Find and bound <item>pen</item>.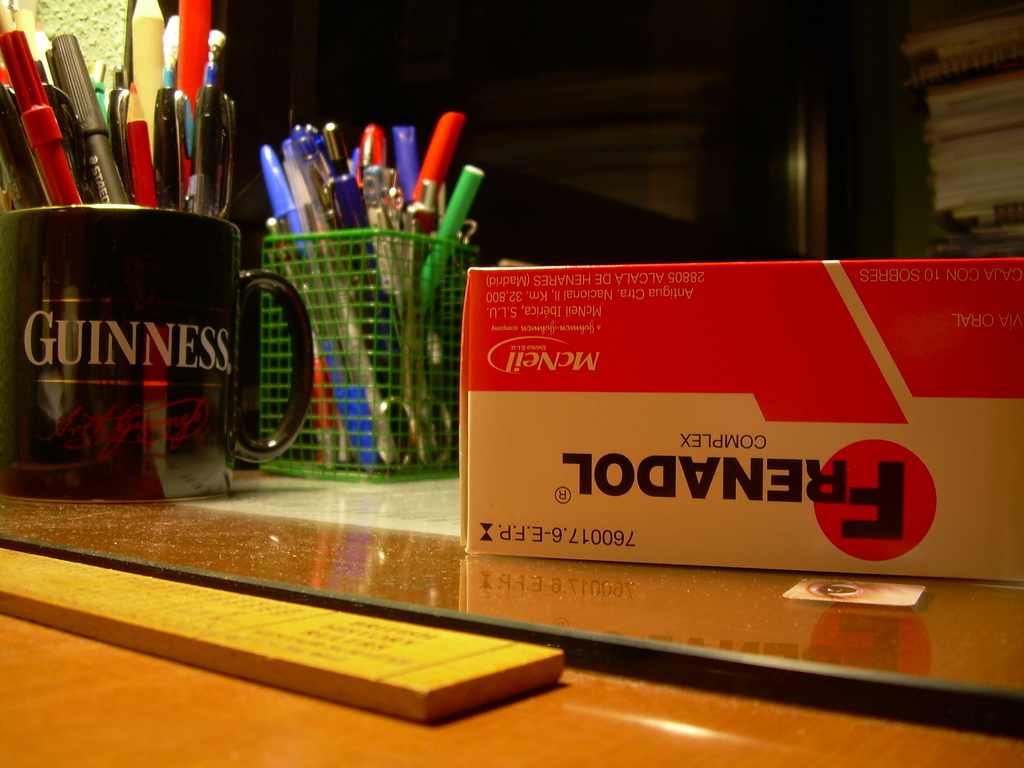
Bound: 259 145 366 474.
